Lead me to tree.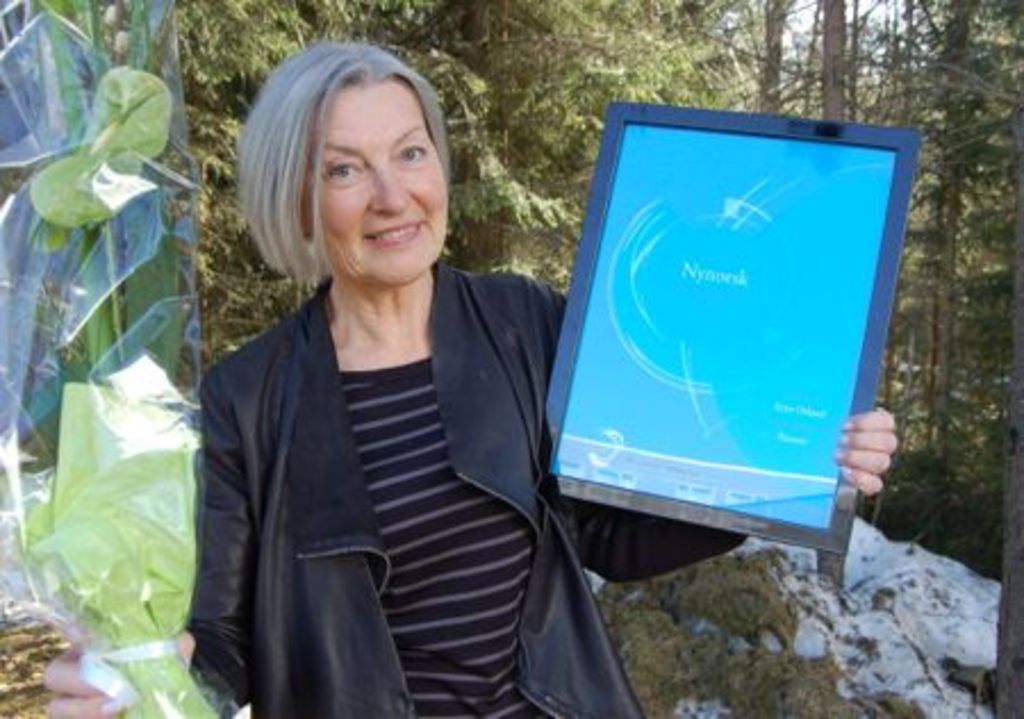
Lead to left=762, top=0, right=1022, bottom=596.
